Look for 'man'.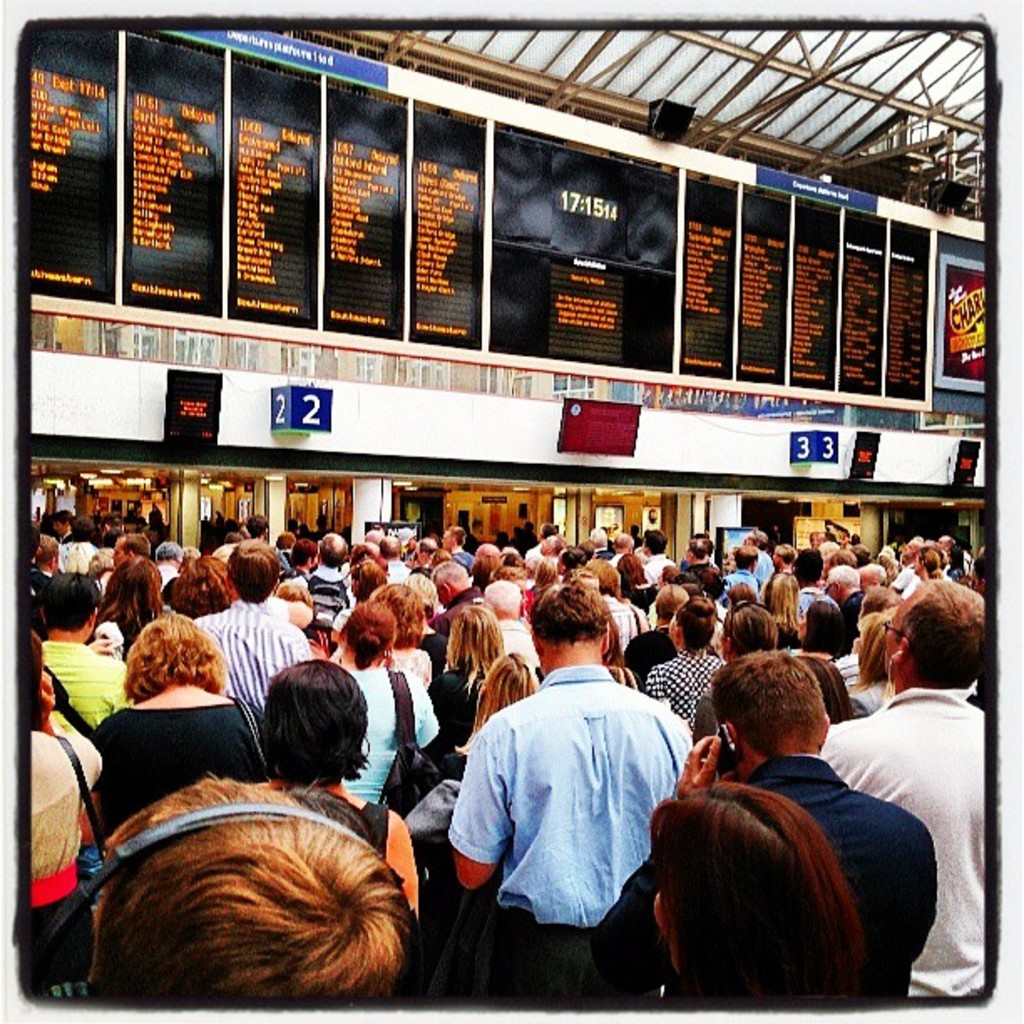
Found: {"x1": 196, "y1": 534, "x2": 311, "y2": 714}.
